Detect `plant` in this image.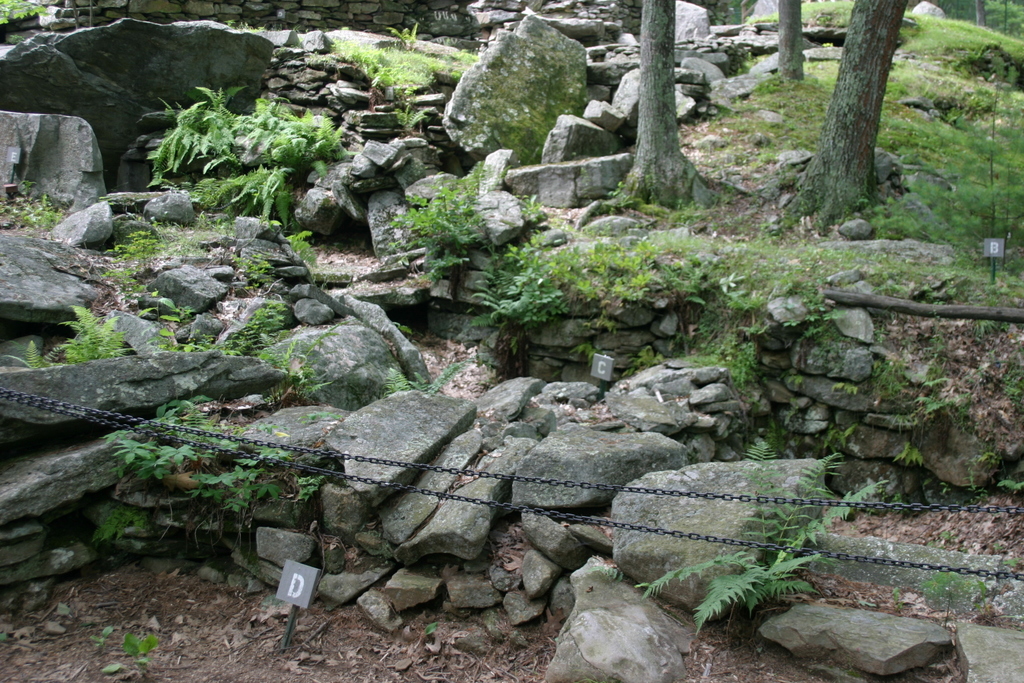
Detection: (895, 436, 926, 468).
